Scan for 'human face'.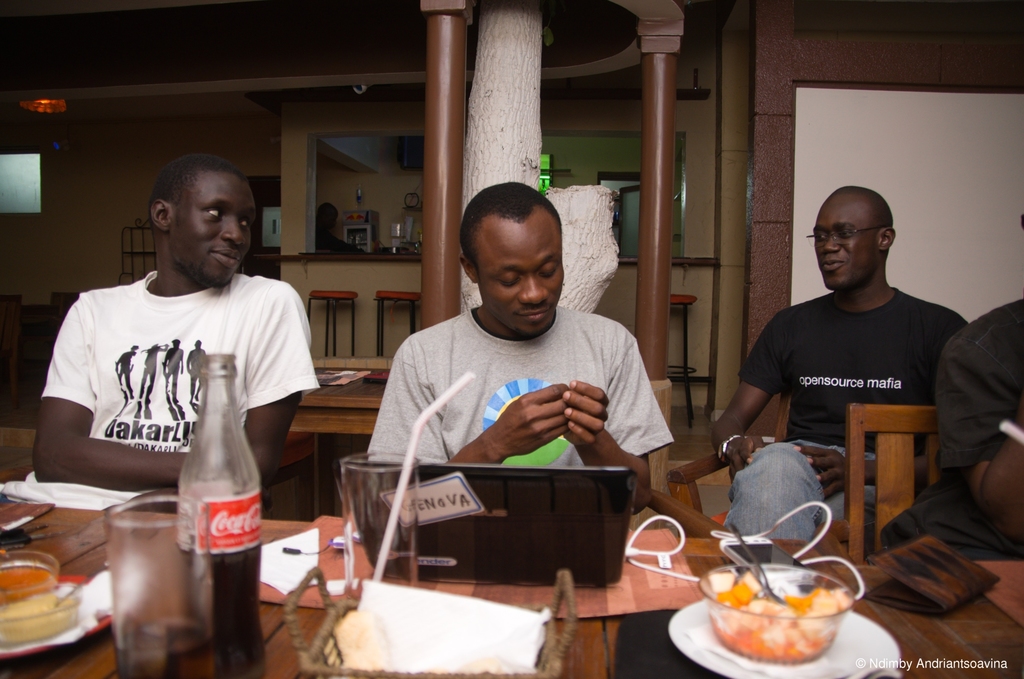
Scan result: <bbox>815, 192, 876, 291</bbox>.
